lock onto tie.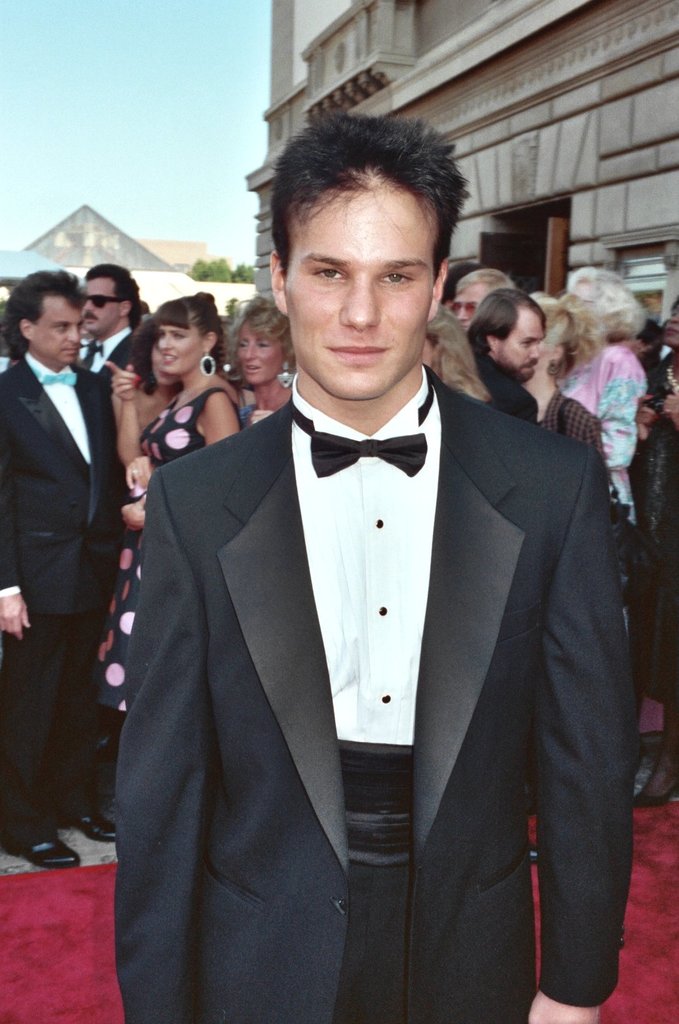
Locked: crop(287, 371, 430, 484).
